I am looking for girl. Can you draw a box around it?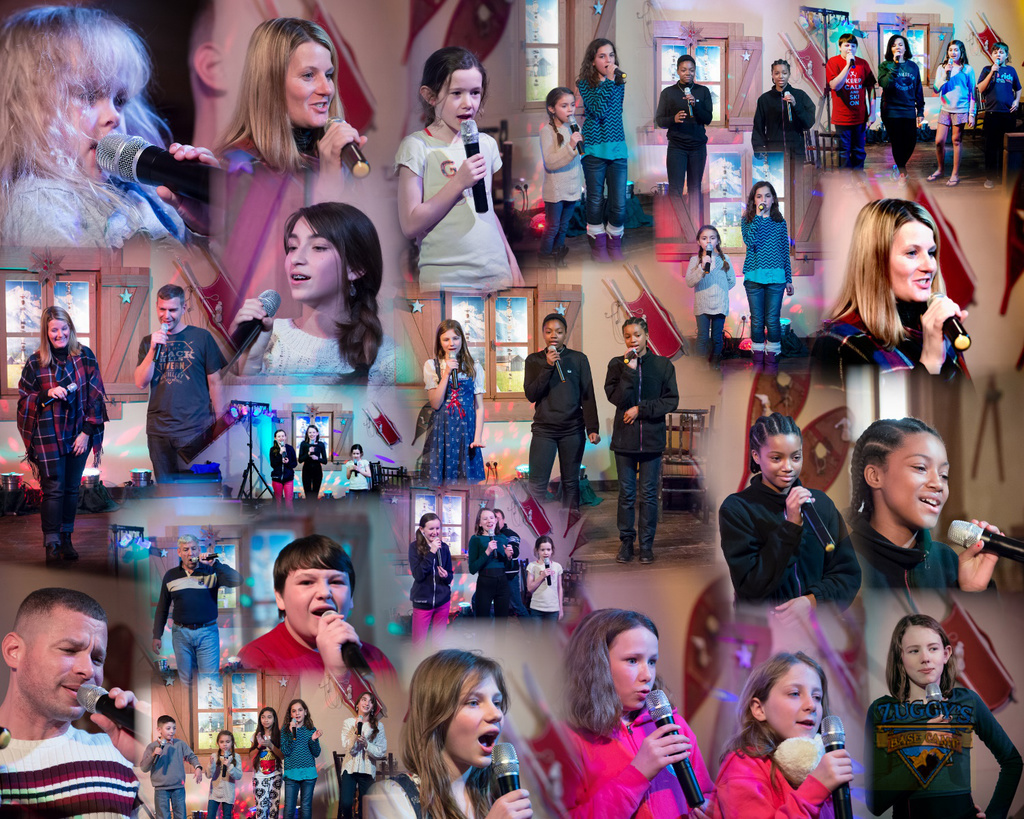
Sure, the bounding box is l=420, t=315, r=492, b=483.
